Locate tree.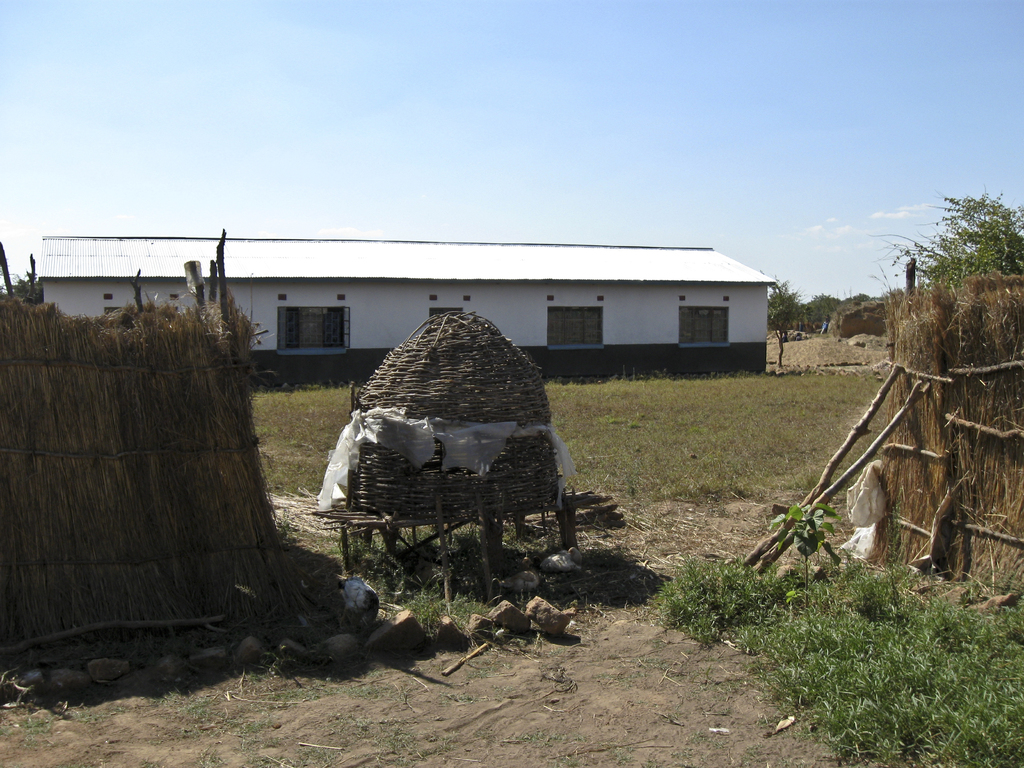
Bounding box: [758, 283, 820, 333].
